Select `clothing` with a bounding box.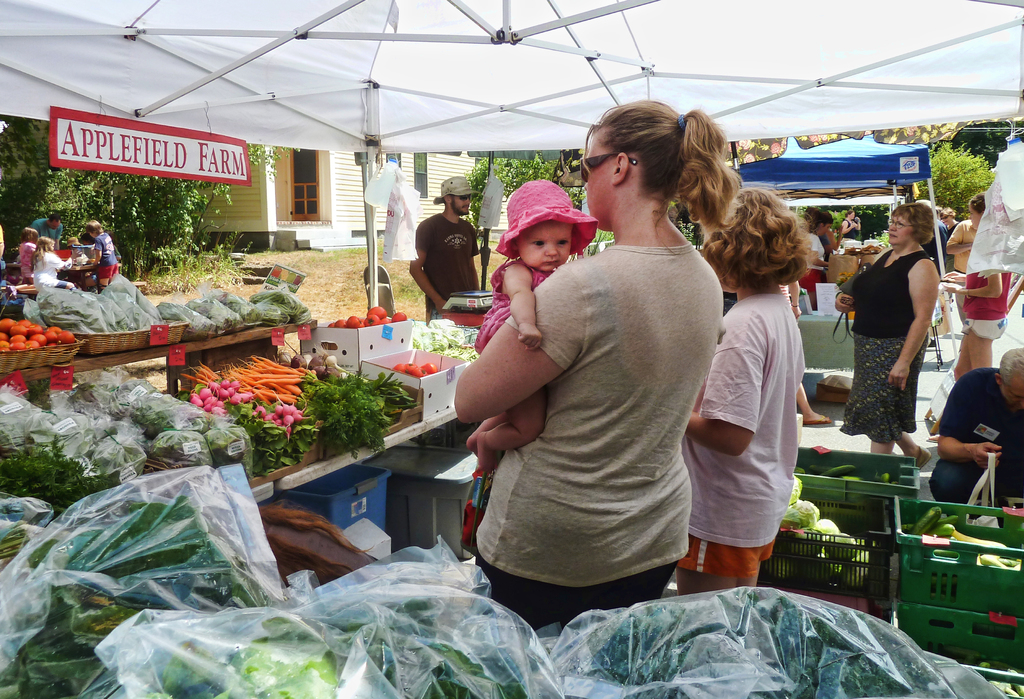
x1=946 y1=214 x2=981 y2=275.
